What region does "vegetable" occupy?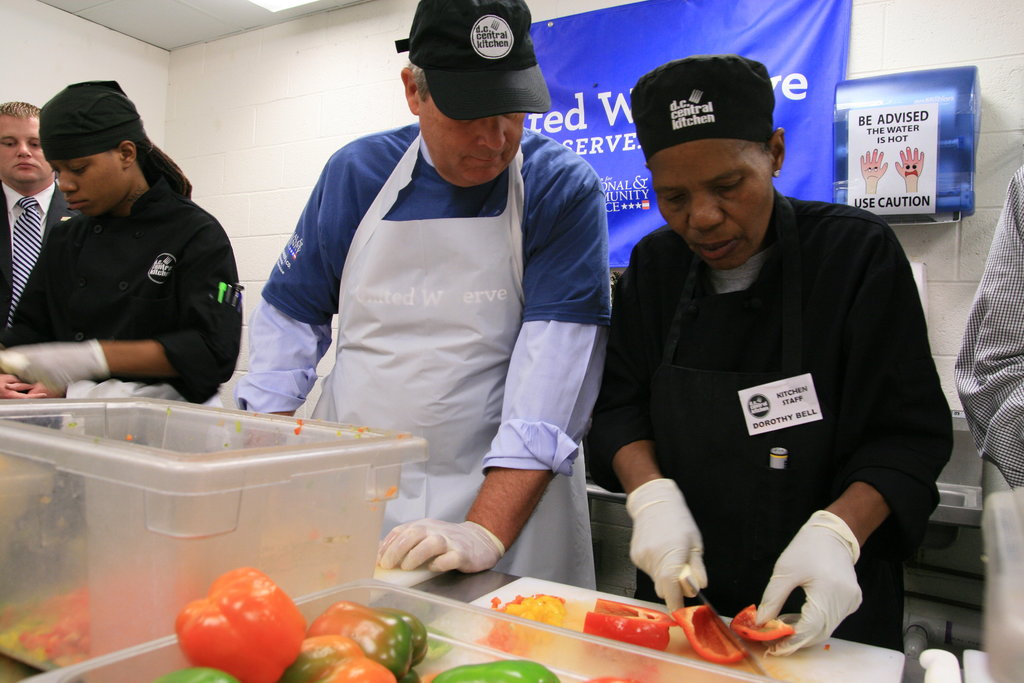
crop(403, 614, 428, 667).
